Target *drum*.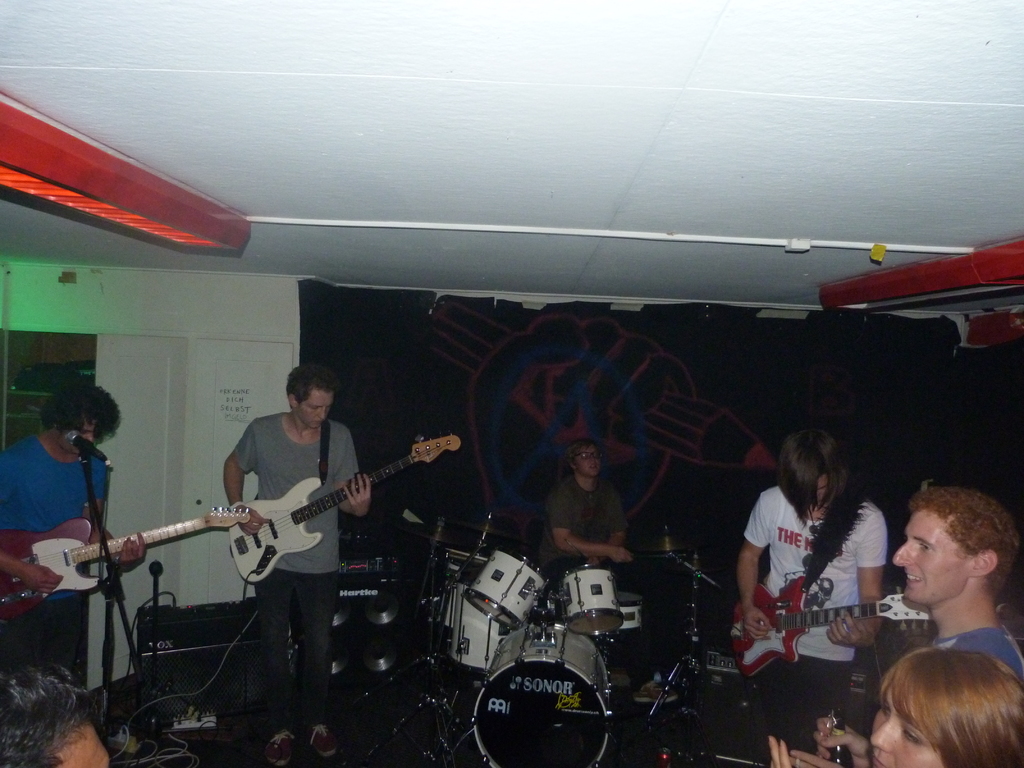
Target region: (left=435, top=572, right=470, bottom=628).
